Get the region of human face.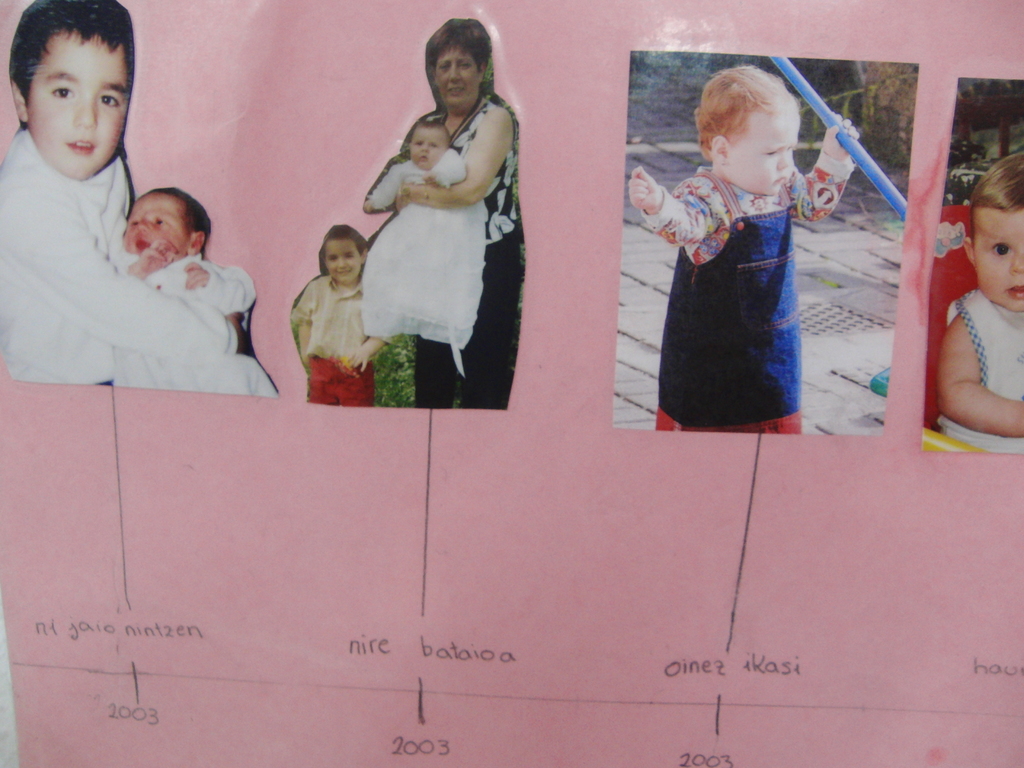
left=434, top=44, right=484, bottom=110.
